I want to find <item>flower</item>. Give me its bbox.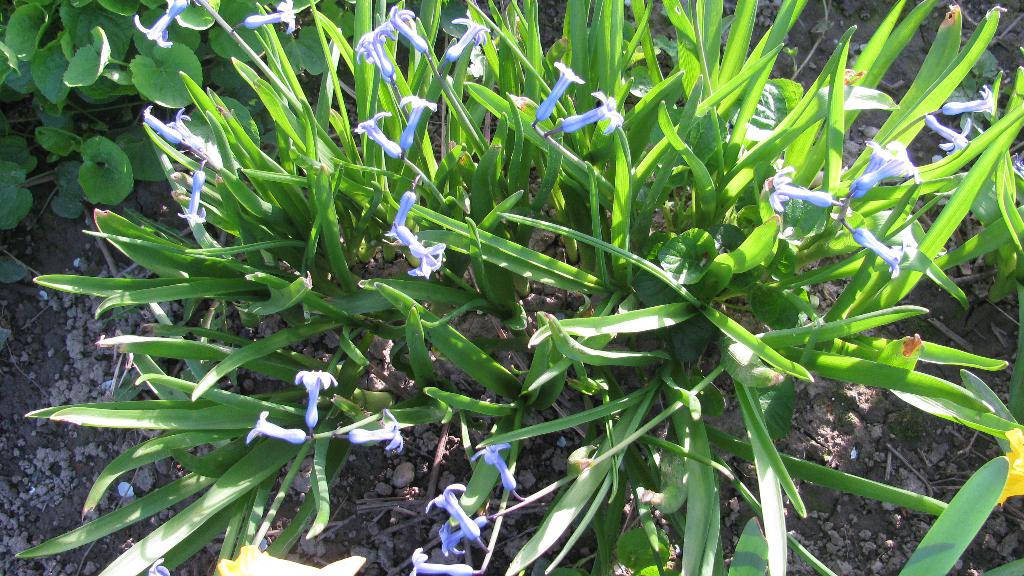
x1=246, y1=413, x2=305, y2=444.
